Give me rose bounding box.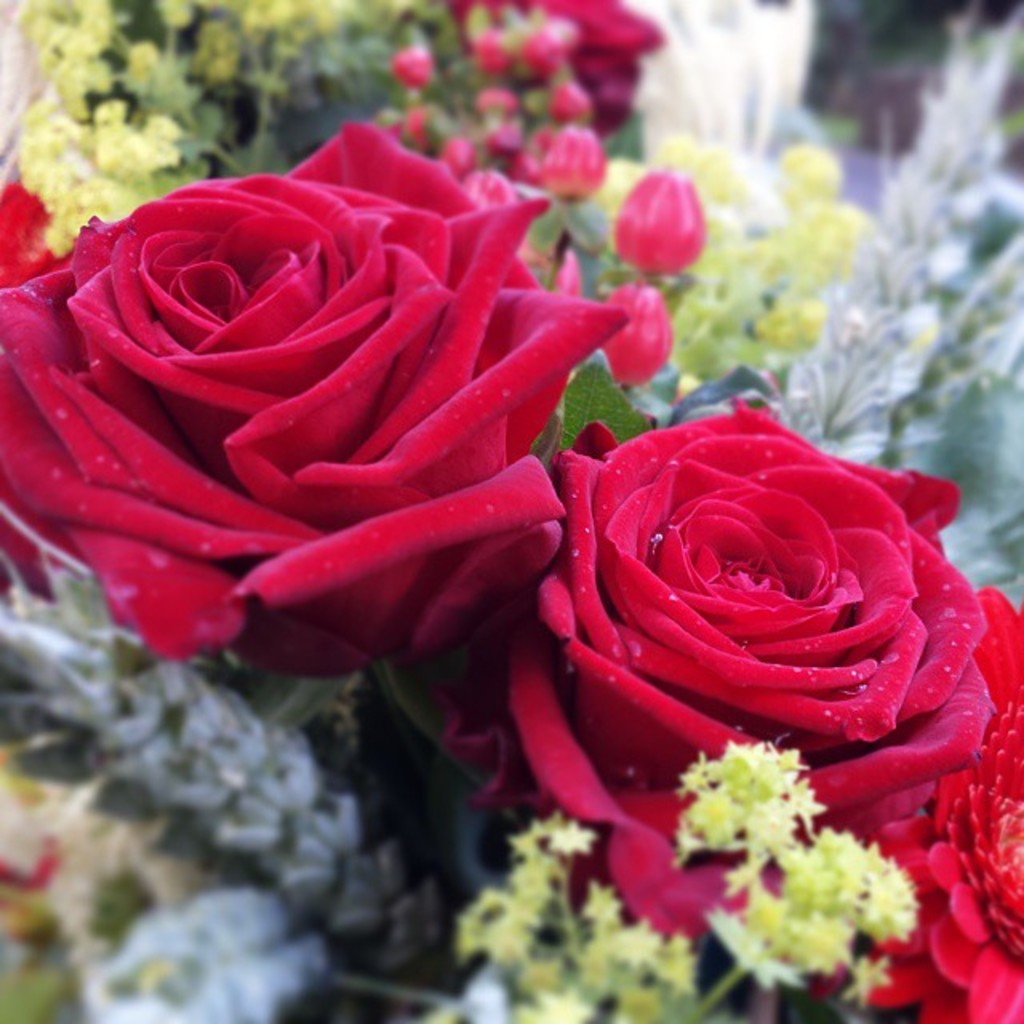
region(0, 115, 635, 682).
